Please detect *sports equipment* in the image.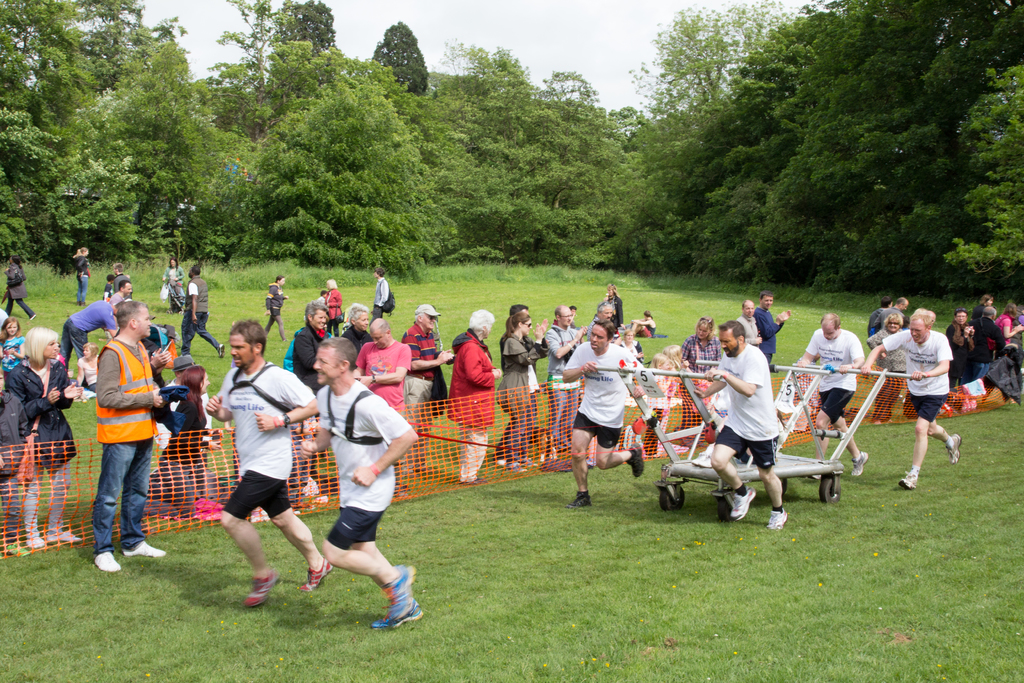
locate(850, 450, 870, 479).
